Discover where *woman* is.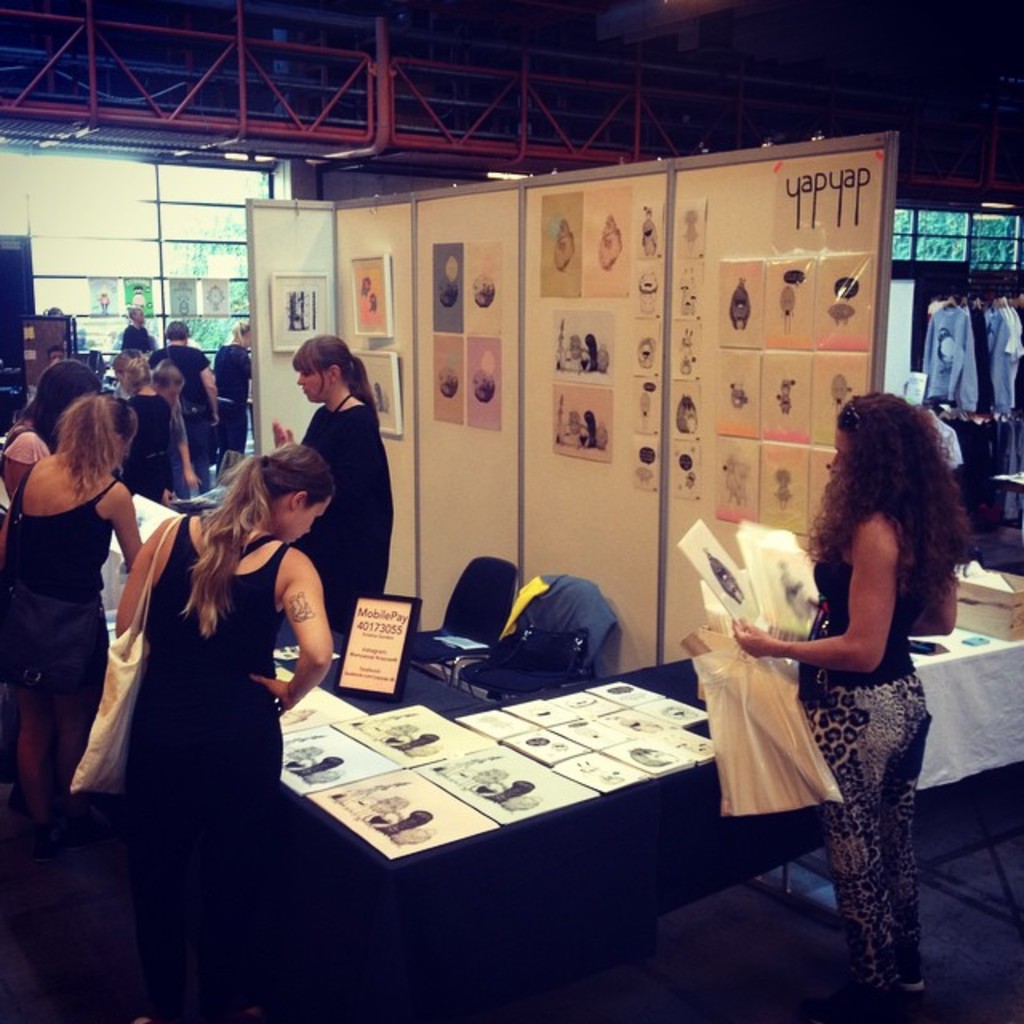
Discovered at (51,427,333,1022).
